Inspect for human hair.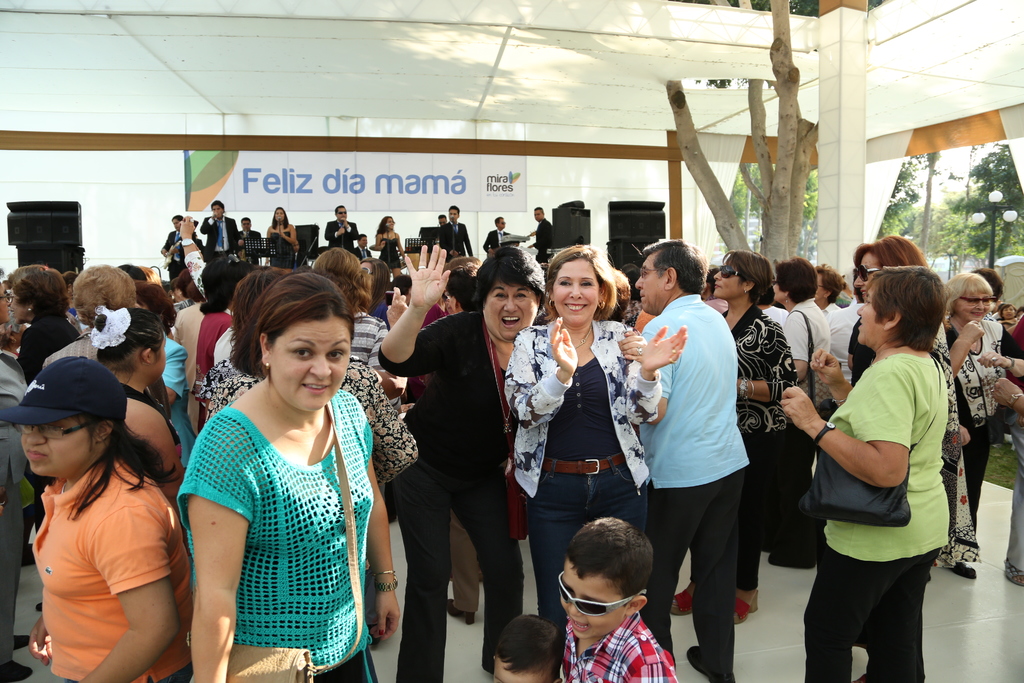
Inspection: bbox=(719, 248, 775, 307).
